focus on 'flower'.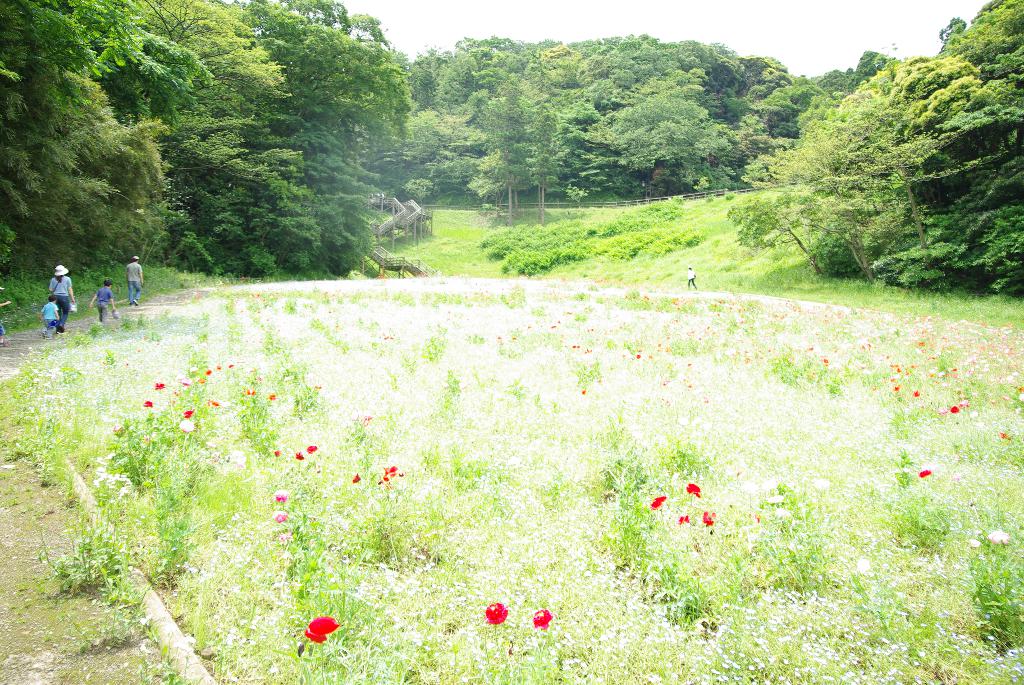
Focused at (x1=299, y1=607, x2=341, y2=647).
